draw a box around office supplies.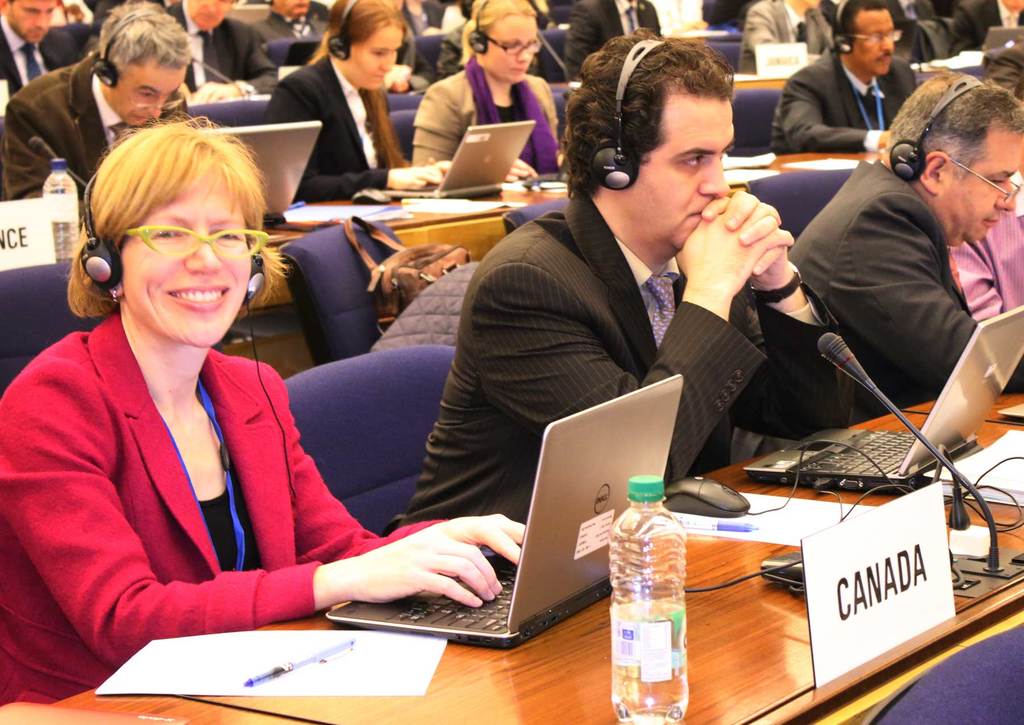
bbox(605, 472, 694, 724).
